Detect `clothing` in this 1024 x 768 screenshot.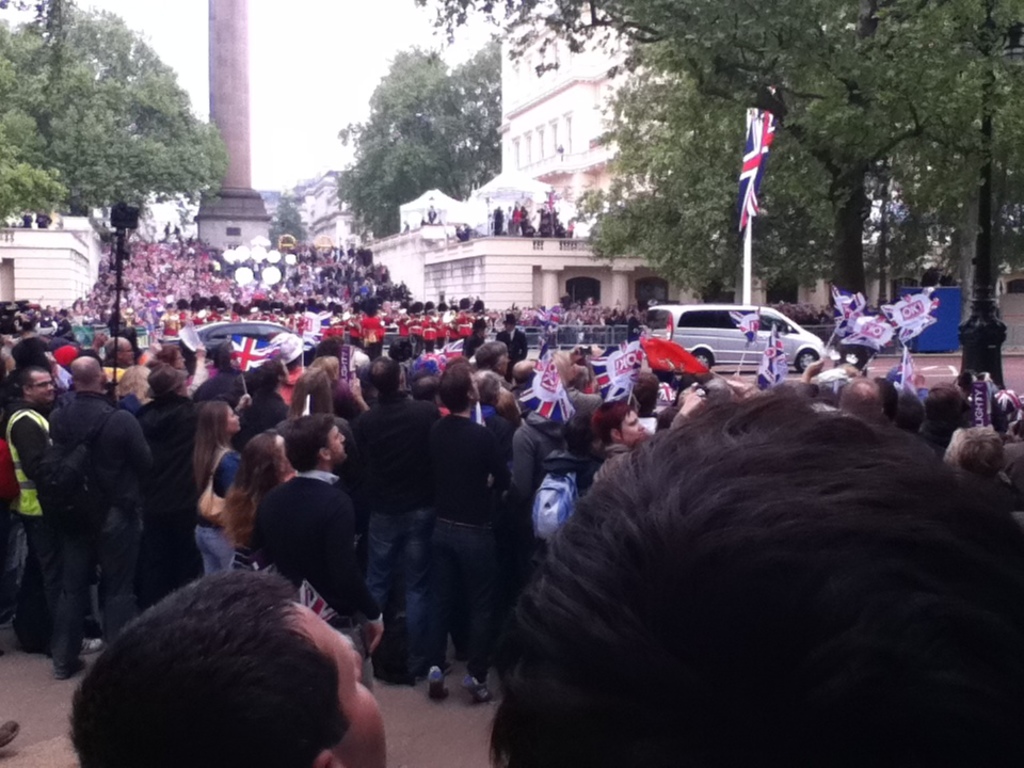
Detection: [left=249, top=453, right=388, bottom=661].
